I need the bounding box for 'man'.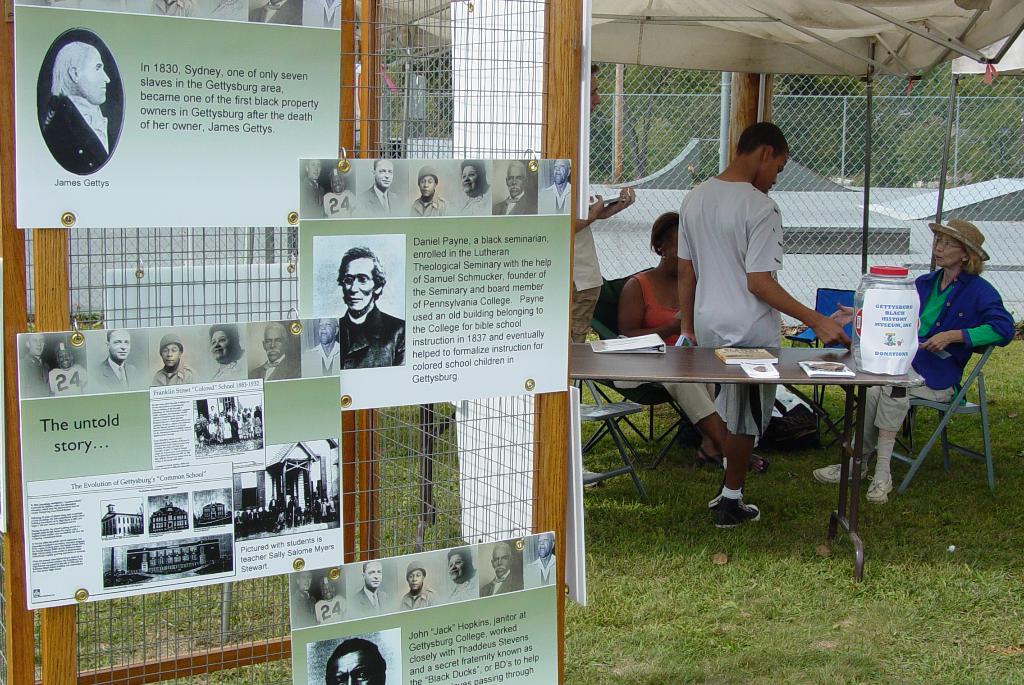
Here it is: box(248, 319, 303, 376).
